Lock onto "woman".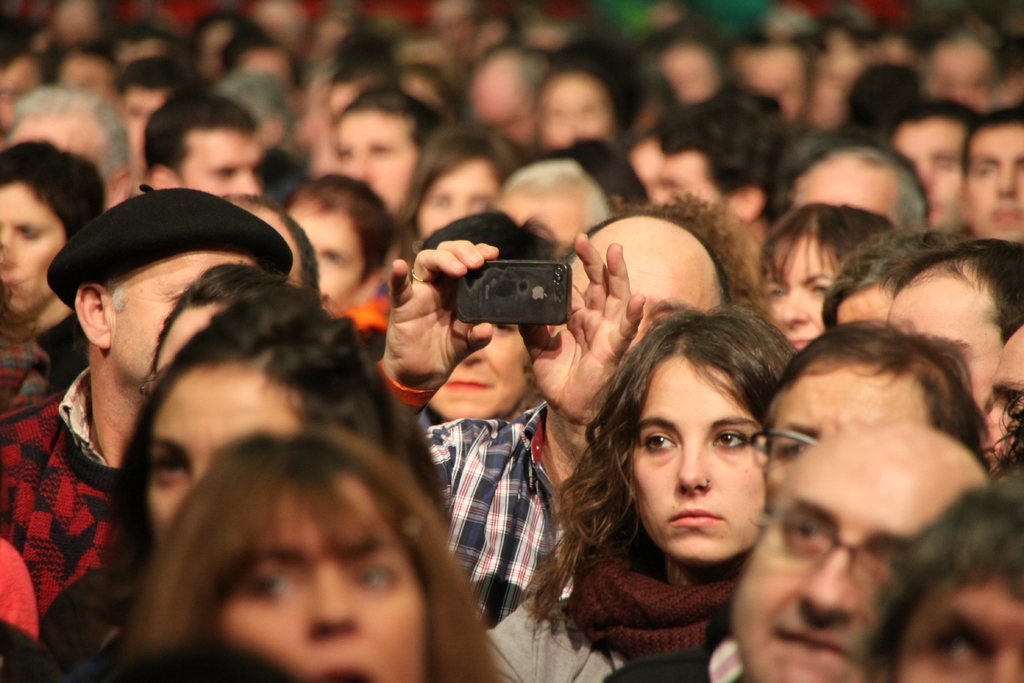
Locked: <bbox>56, 279, 451, 682</bbox>.
